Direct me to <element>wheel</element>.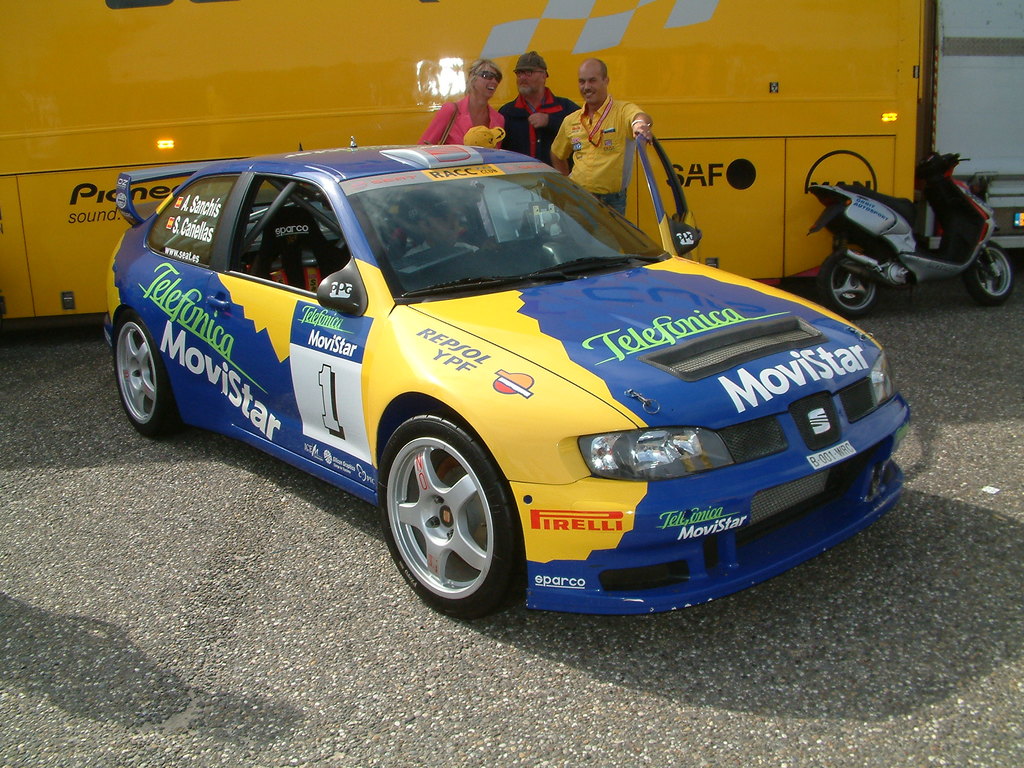
Direction: <bbox>967, 242, 1016, 305</bbox>.
